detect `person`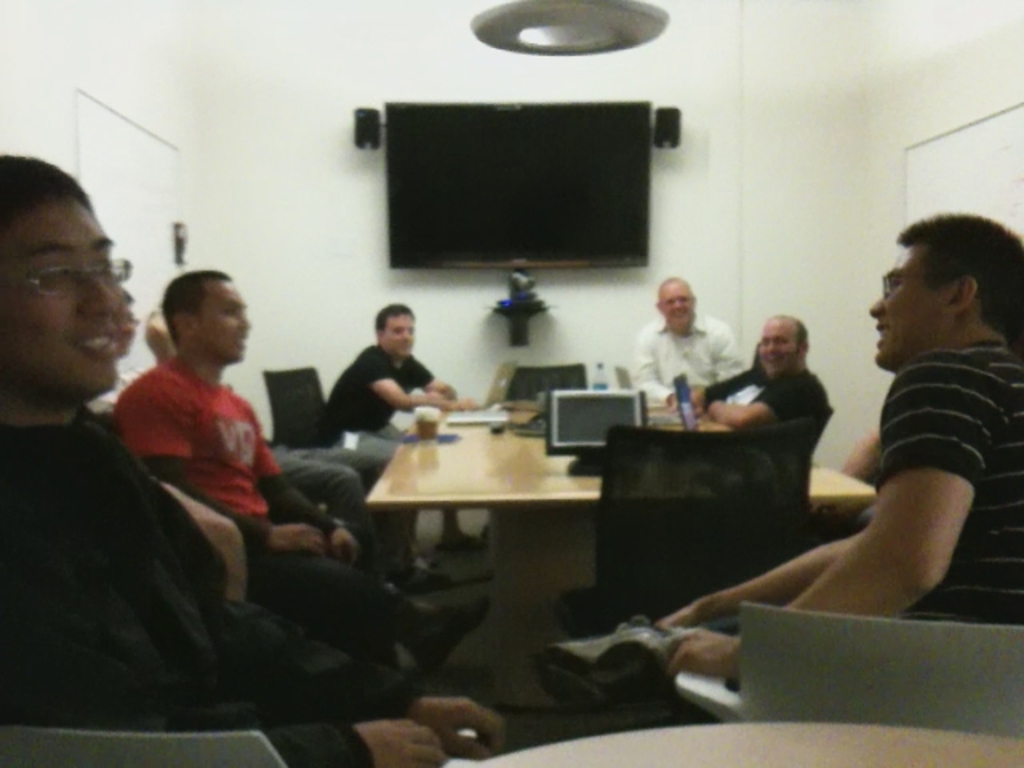
box(109, 264, 493, 674)
